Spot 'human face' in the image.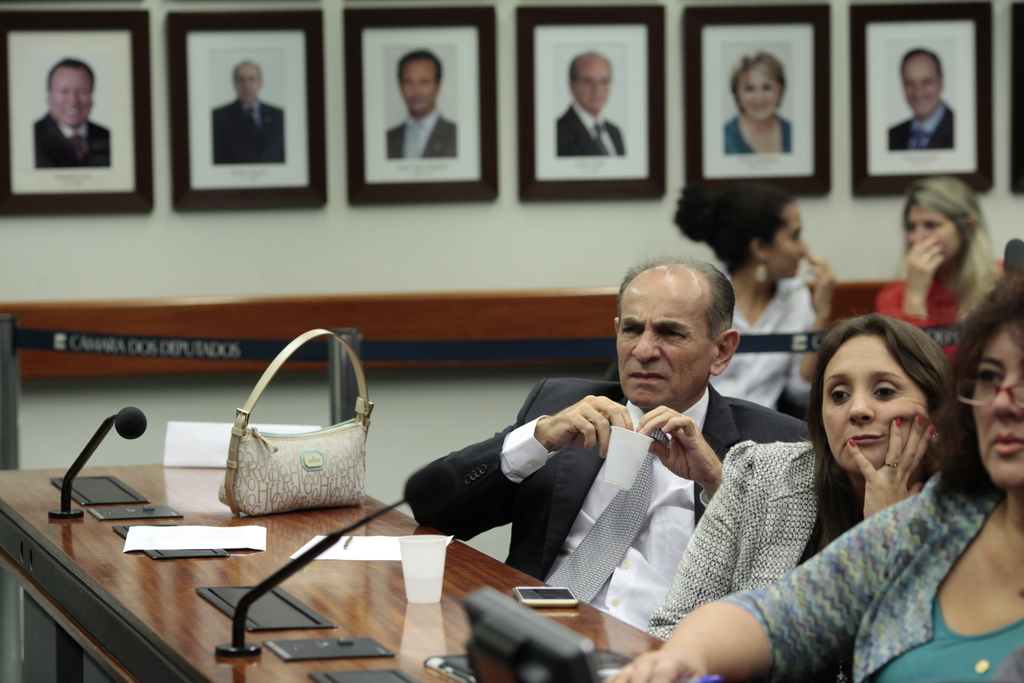
'human face' found at 764,202,810,277.
